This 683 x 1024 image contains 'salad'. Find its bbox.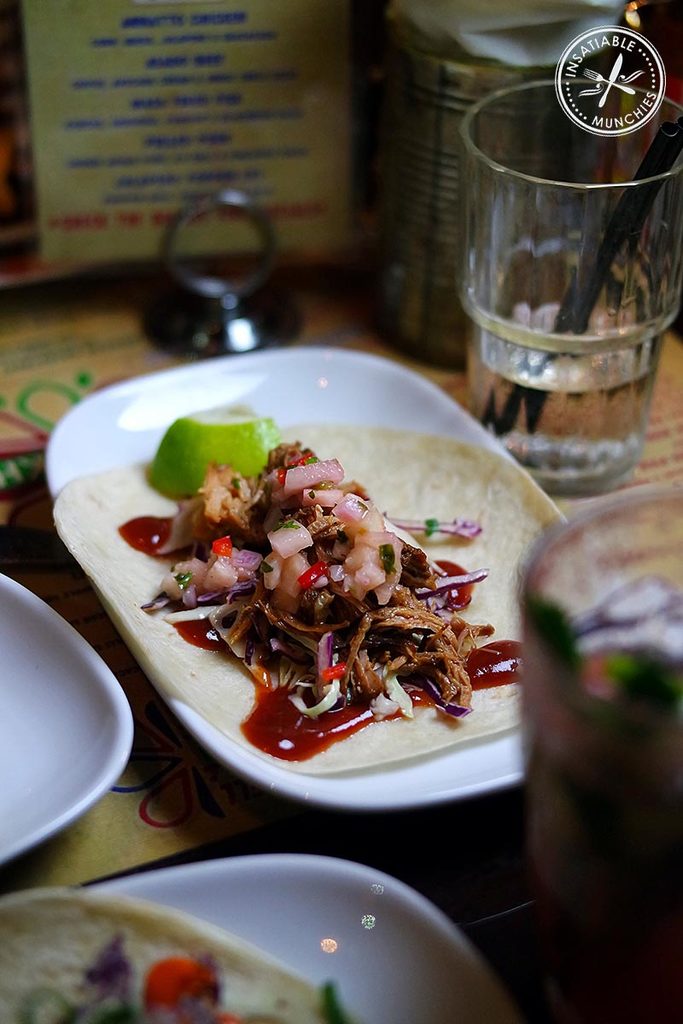
x1=136, y1=441, x2=484, y2=718.
